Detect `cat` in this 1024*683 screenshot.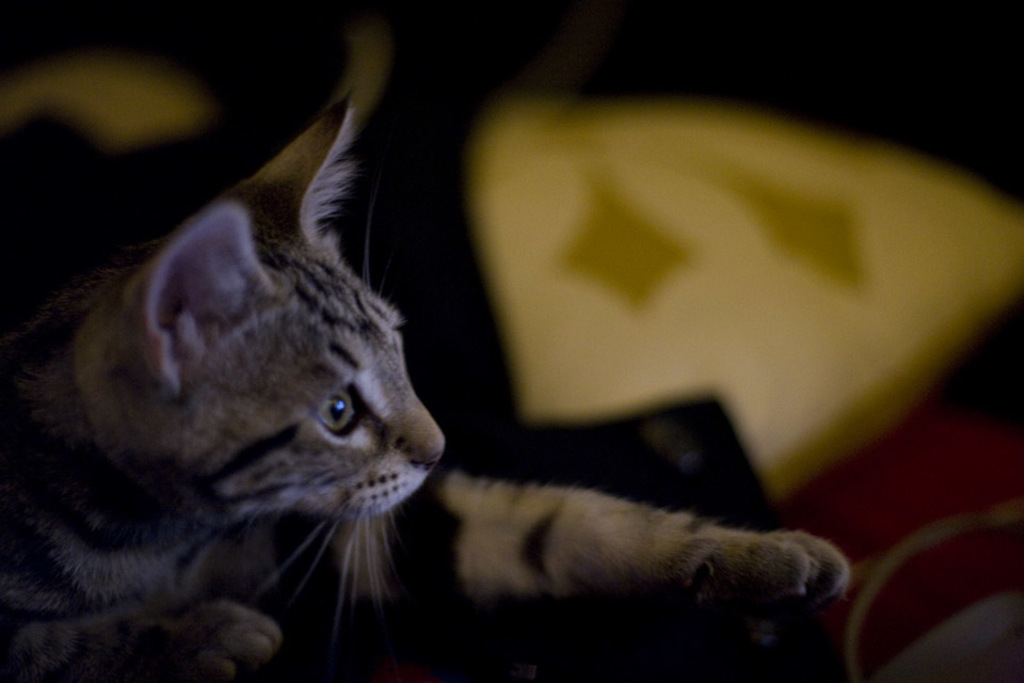
Detection: Rect(0, 89, 853, 682).
